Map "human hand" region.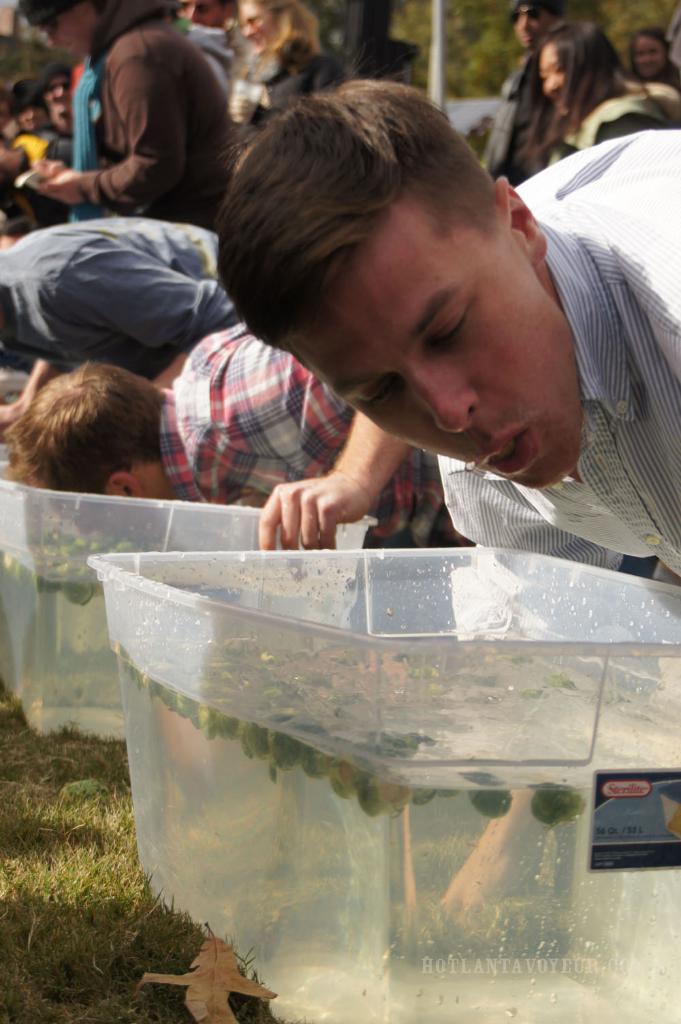
Mapped to <region>439, 838, 545, 934</region>.
